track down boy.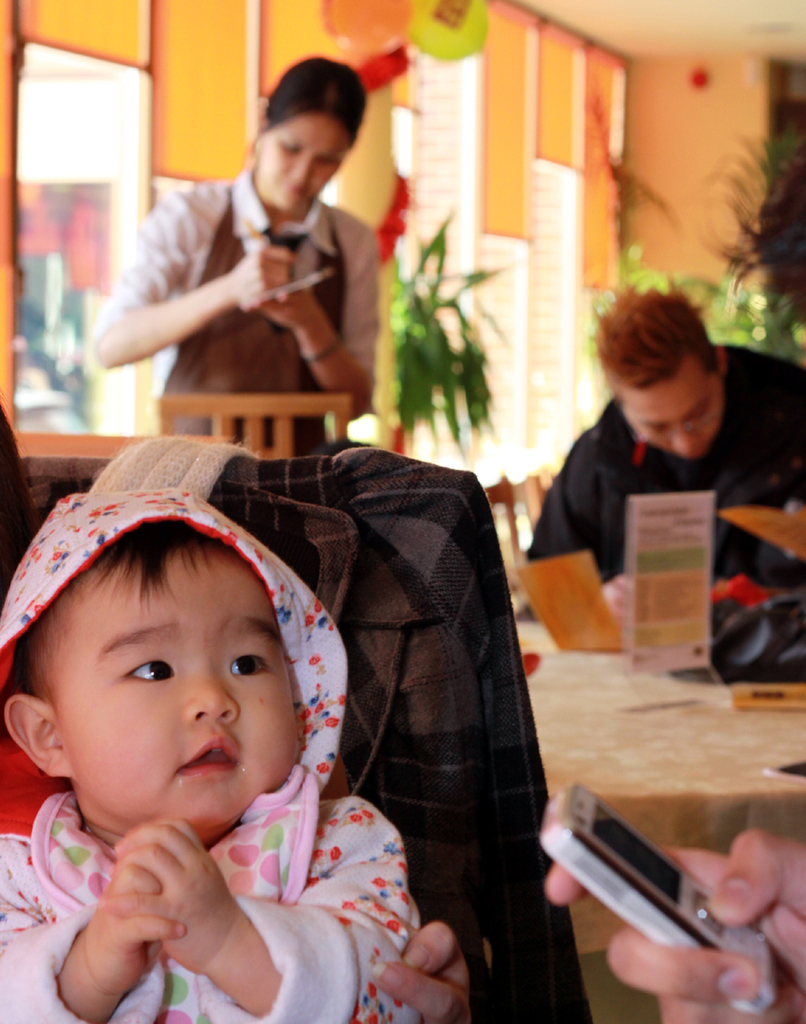
Tracked to [x1=0, y1=463, x2=438, y2=1023].
